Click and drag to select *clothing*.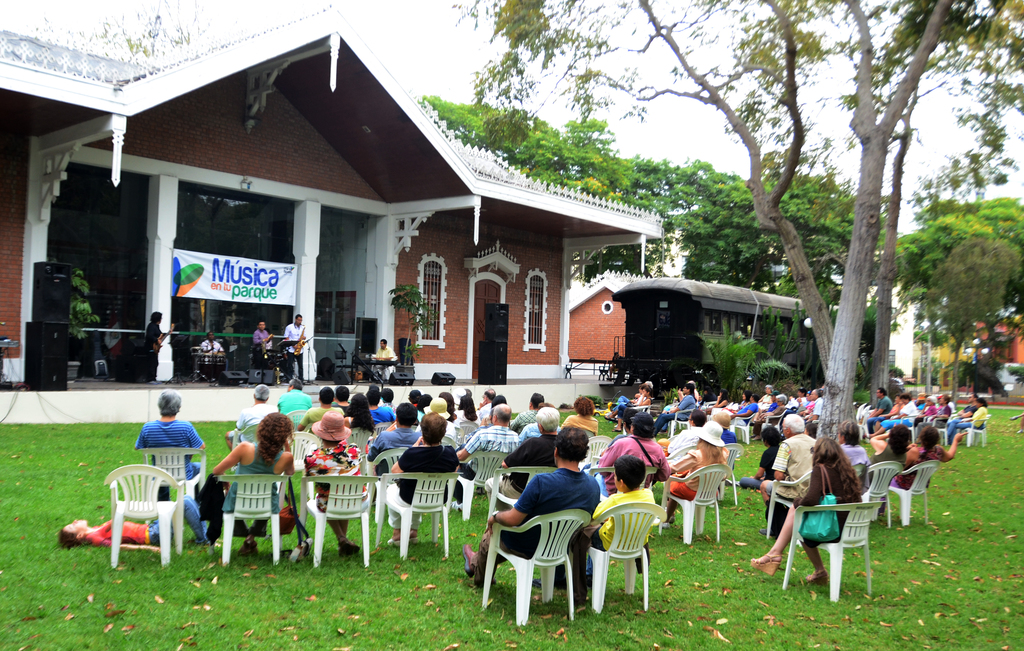
Selection: bbox(872, 396, 893, 415).
